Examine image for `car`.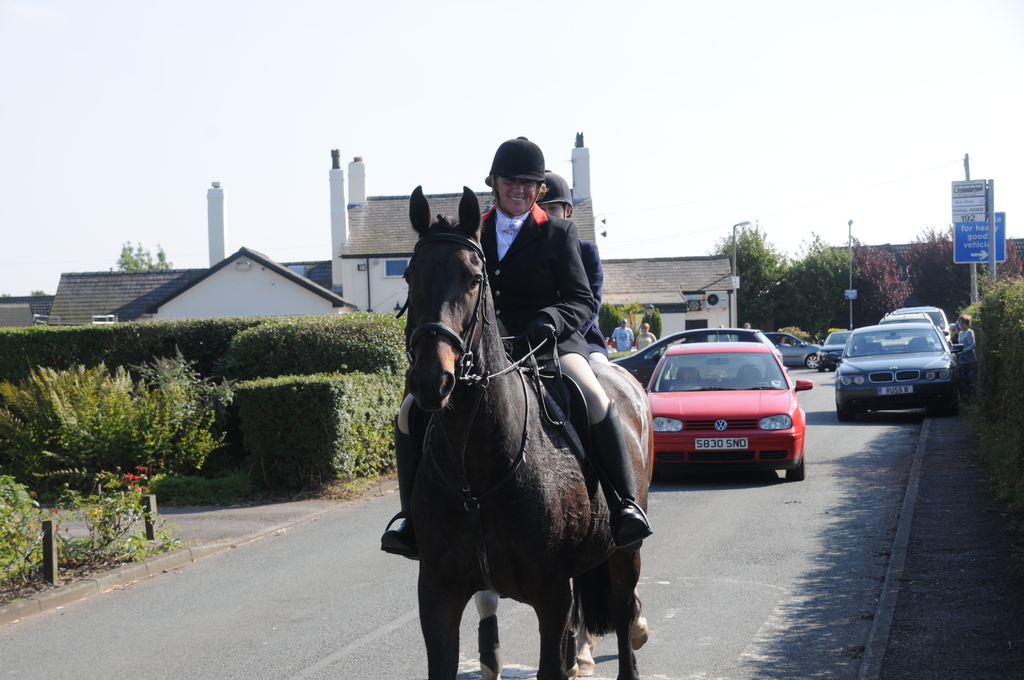
Examination result: [872, 314, 941, 352].
